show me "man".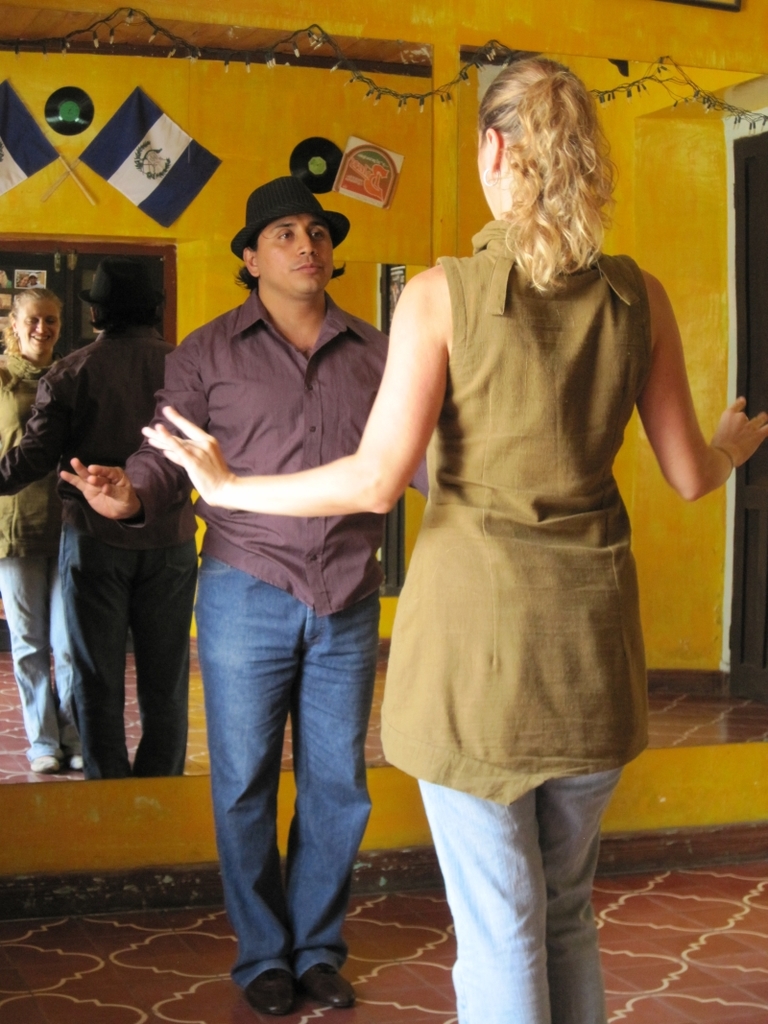
"man" is here: select_region(140, 122, 435, 959).
